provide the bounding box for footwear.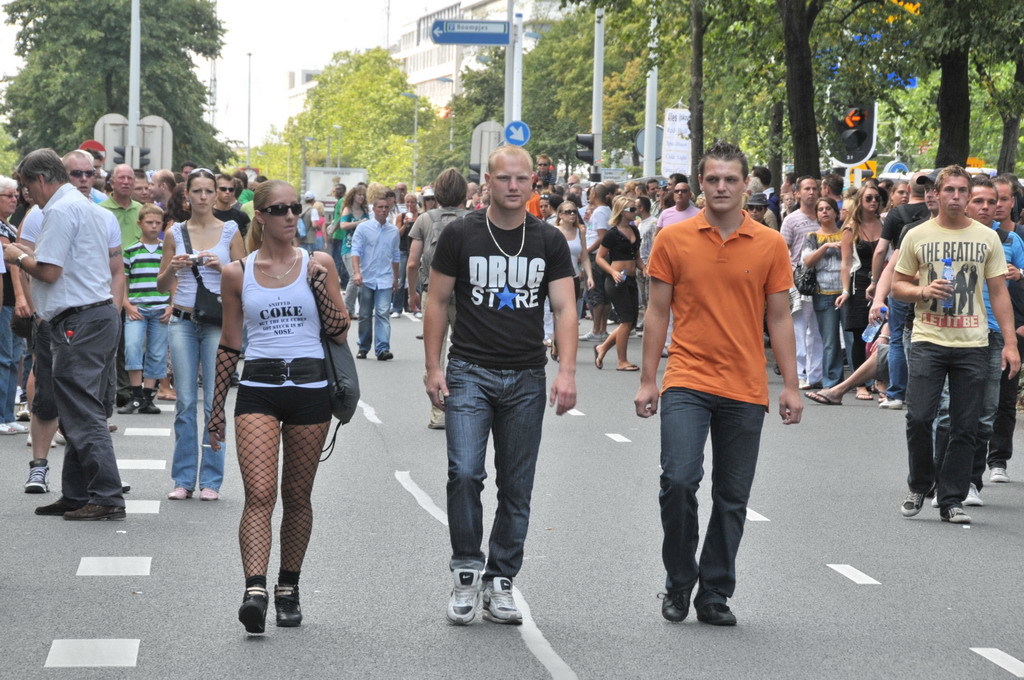
<region>238, 581, 269, 633</region>.
